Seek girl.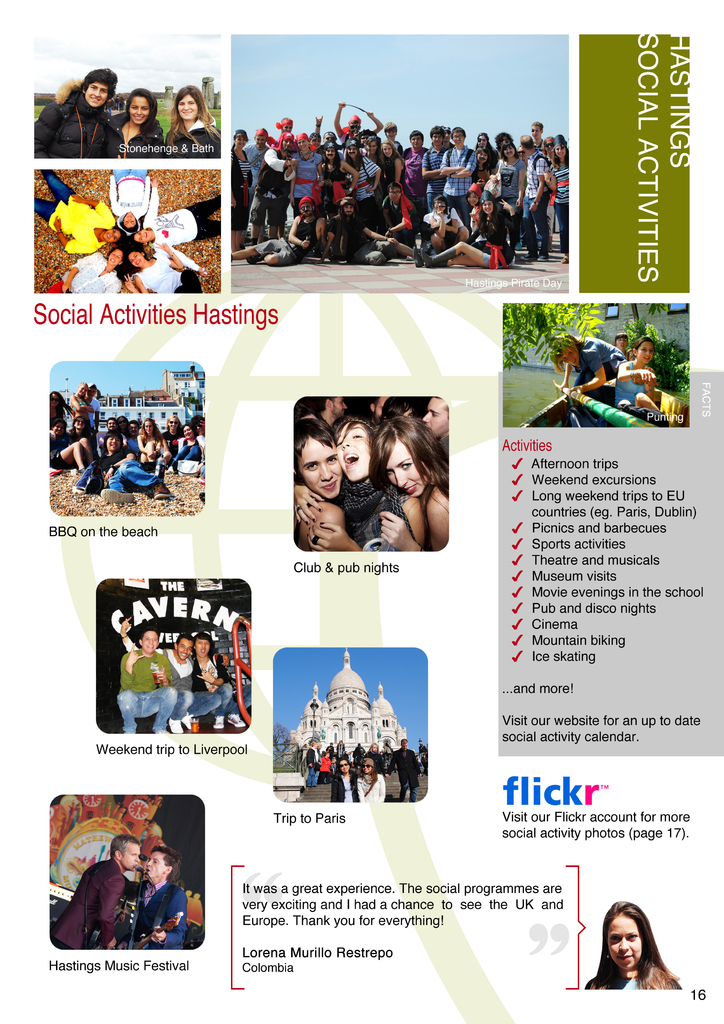
(576,897,688,986).
